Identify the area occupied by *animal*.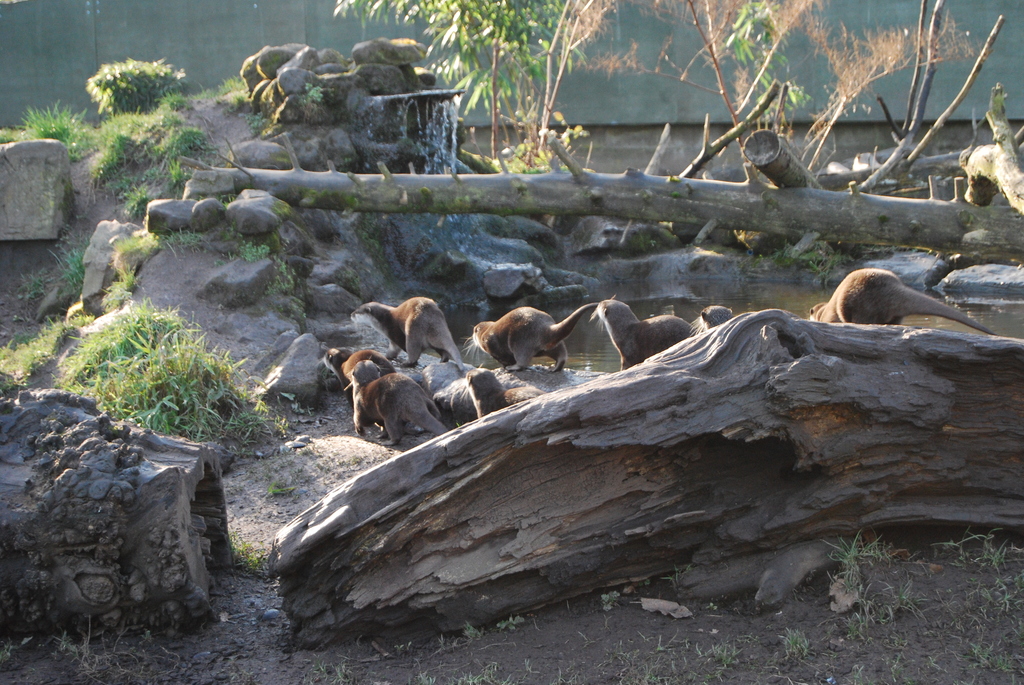
Area: bbox=(353, 294, 463, 368).
